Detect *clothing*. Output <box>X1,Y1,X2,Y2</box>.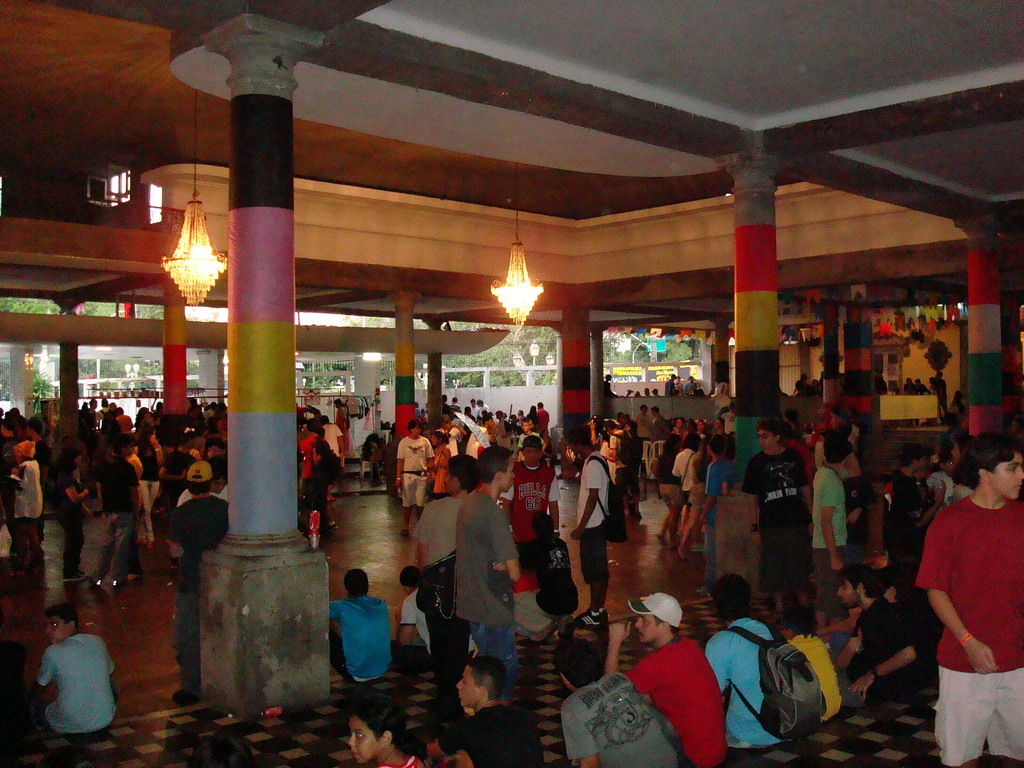
<box>299,431,326,493</box>.
